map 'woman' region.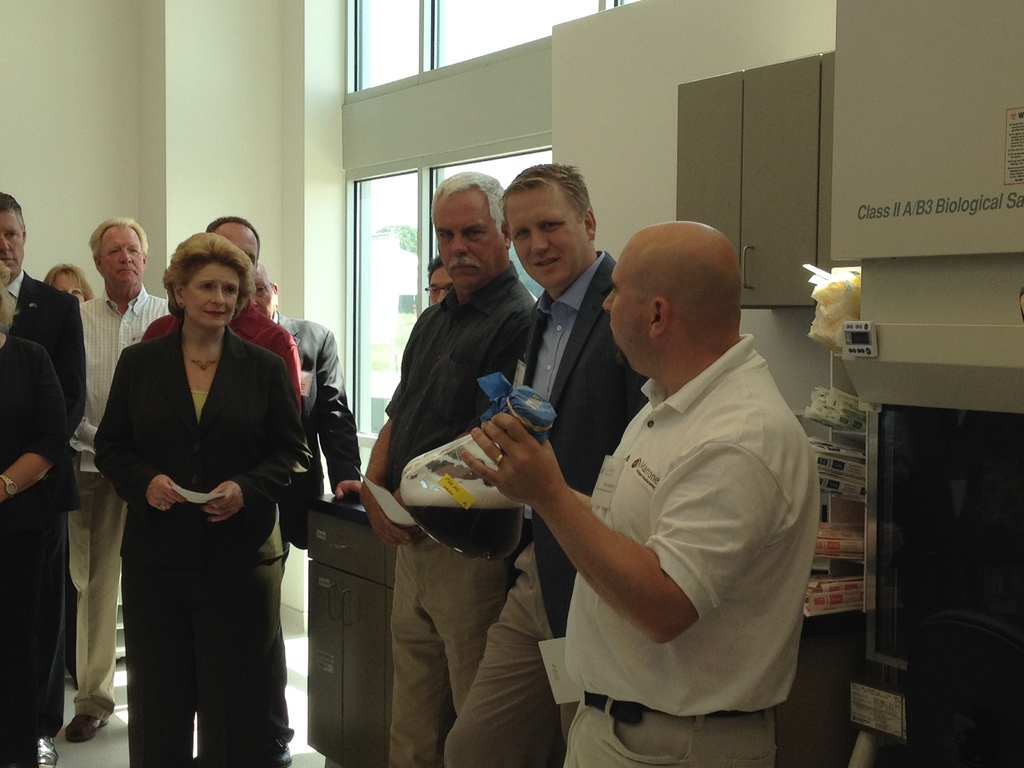
Mapped to bbox=(43, 262, 105, 305).
